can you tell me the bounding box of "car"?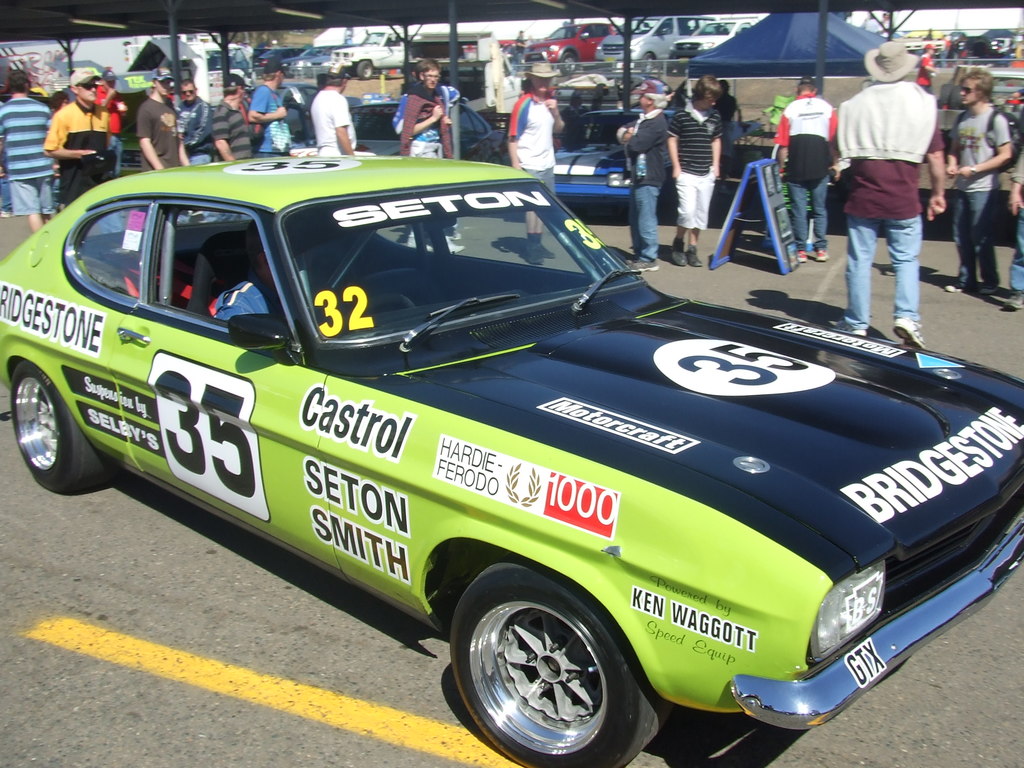
{"left": 562, "top": 74, "right": 673, "bottom": 107}.
